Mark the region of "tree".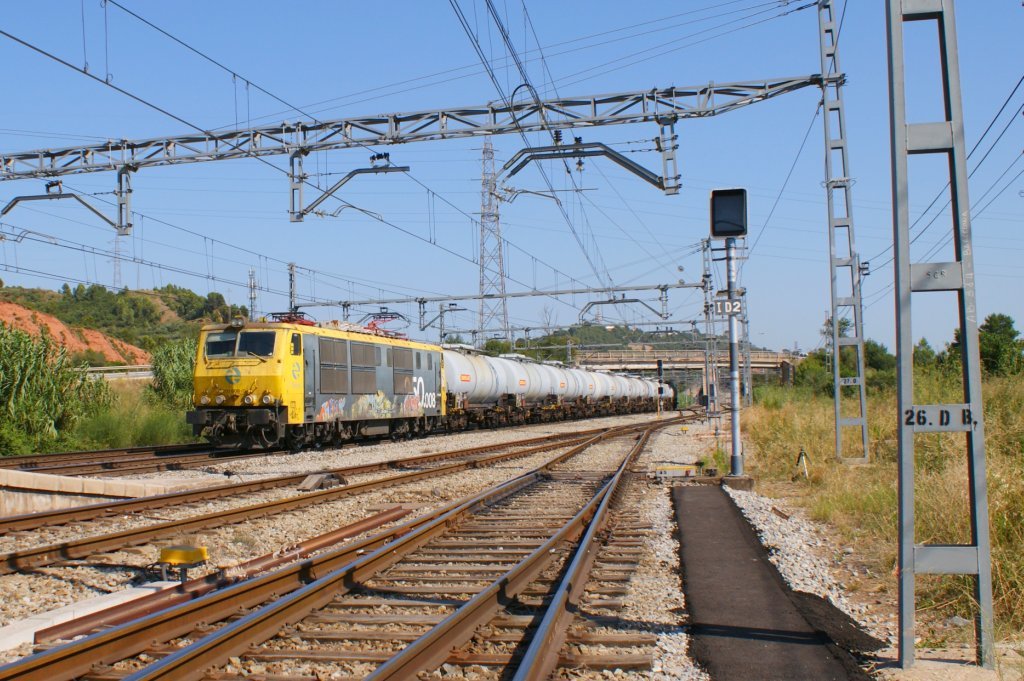
Region: [x1=971, y1=312, x2=1018, y2=374].
